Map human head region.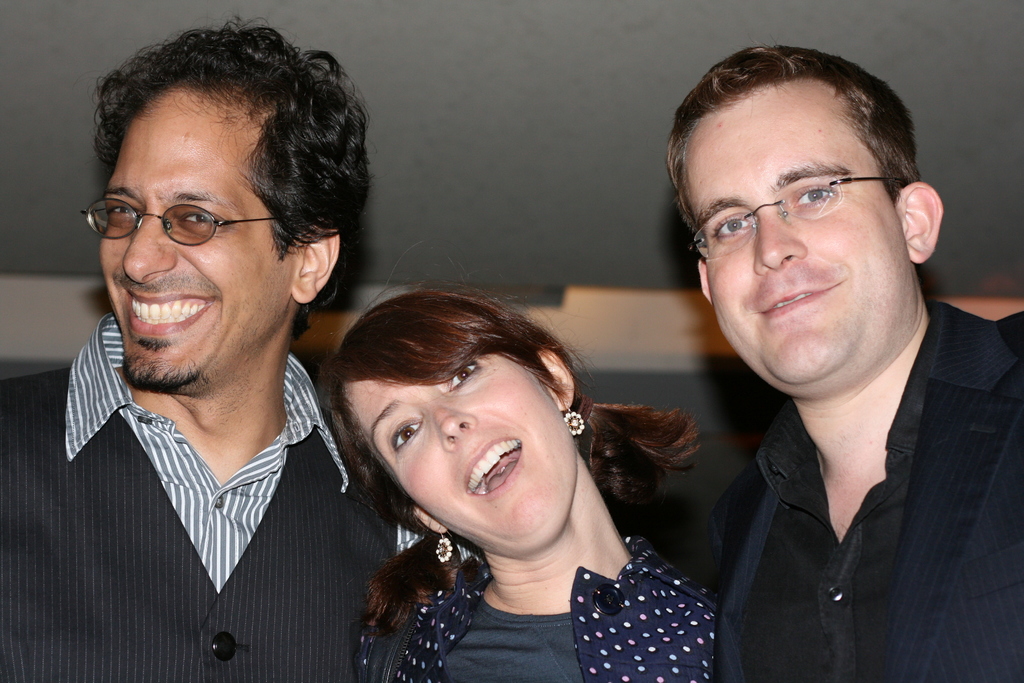
Mapped to pyautogui.locateOnScreen(665, 50, 945, 397).
